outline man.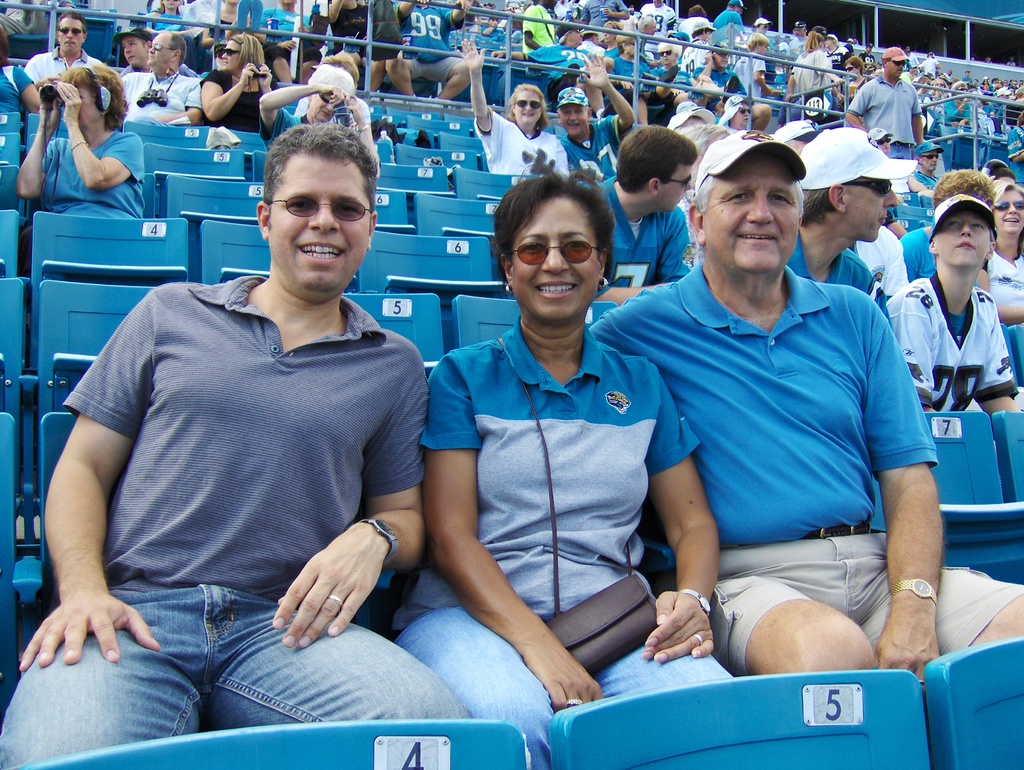
Outline: x1=553, y1=49, x2=636, y2=180.
